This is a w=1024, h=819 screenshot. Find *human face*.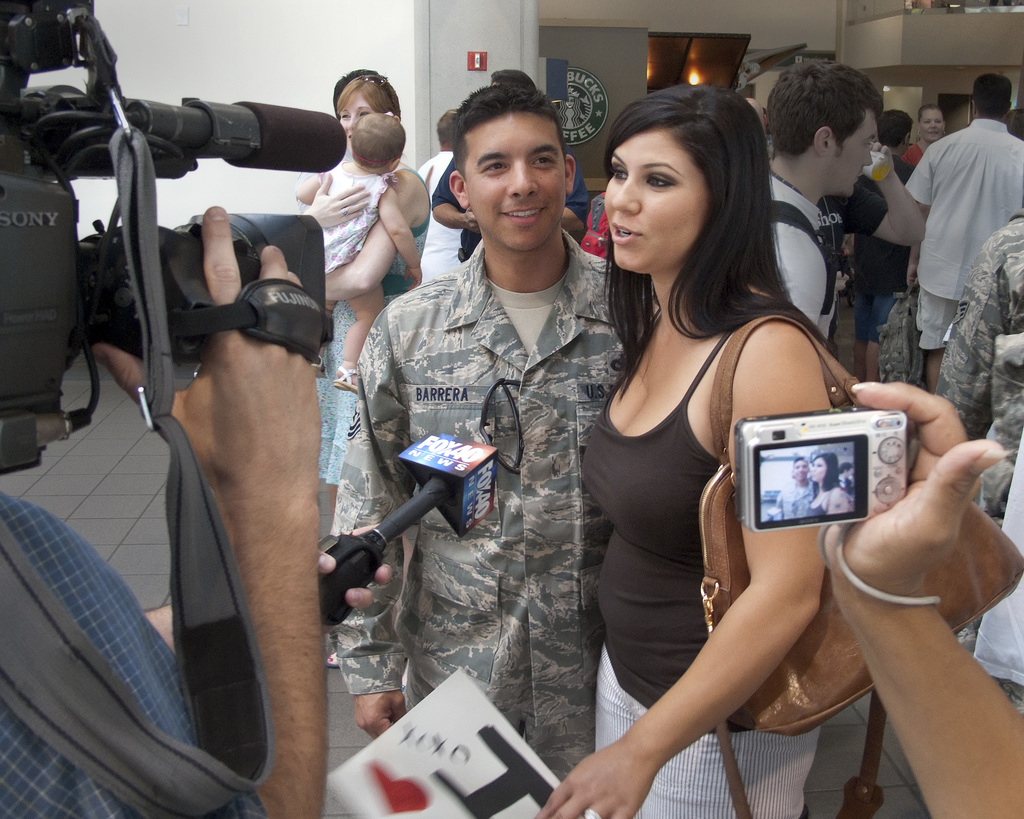
Bounding box: (x1=334, y1=91, x2=385, y2=150).
